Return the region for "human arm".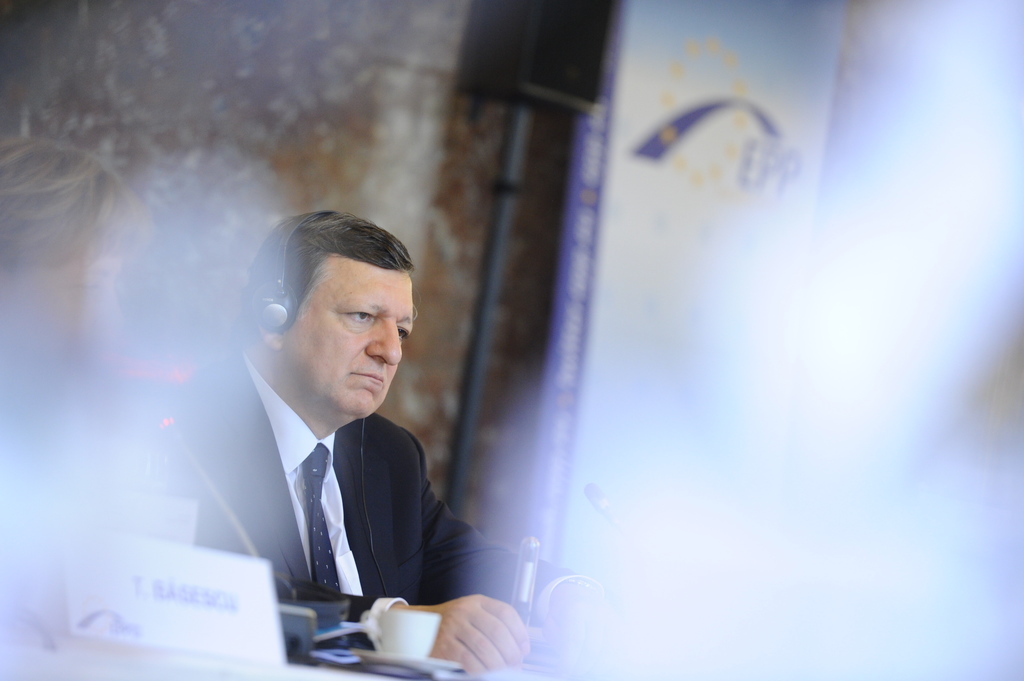
x1=426 y1=447 x2=638 y2=666.
